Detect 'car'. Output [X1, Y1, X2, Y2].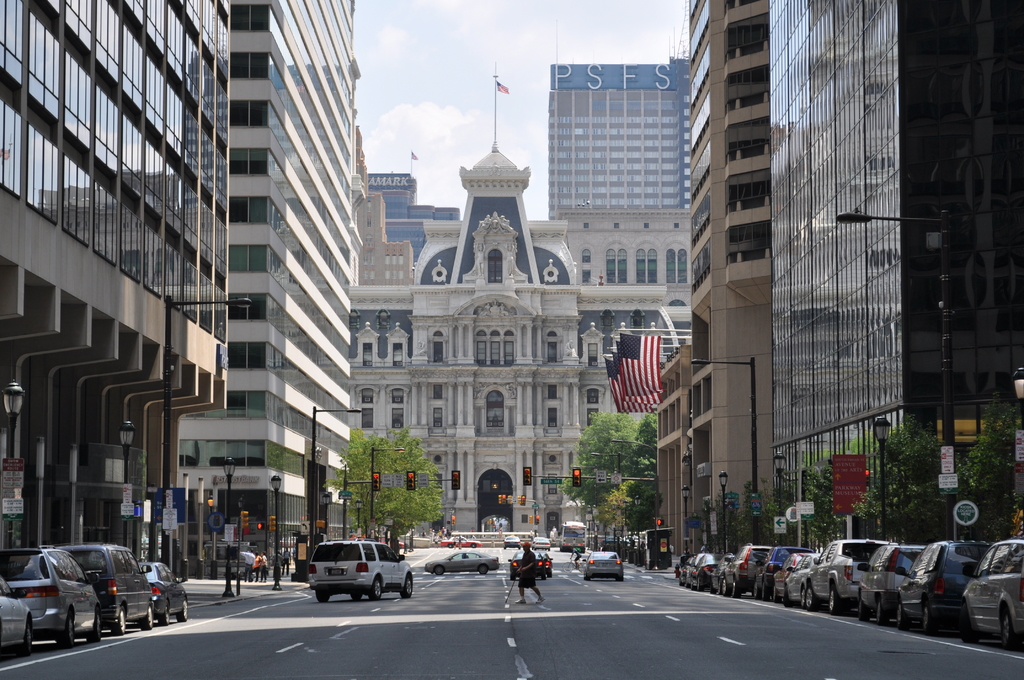
[505, 555, 544, 577].
